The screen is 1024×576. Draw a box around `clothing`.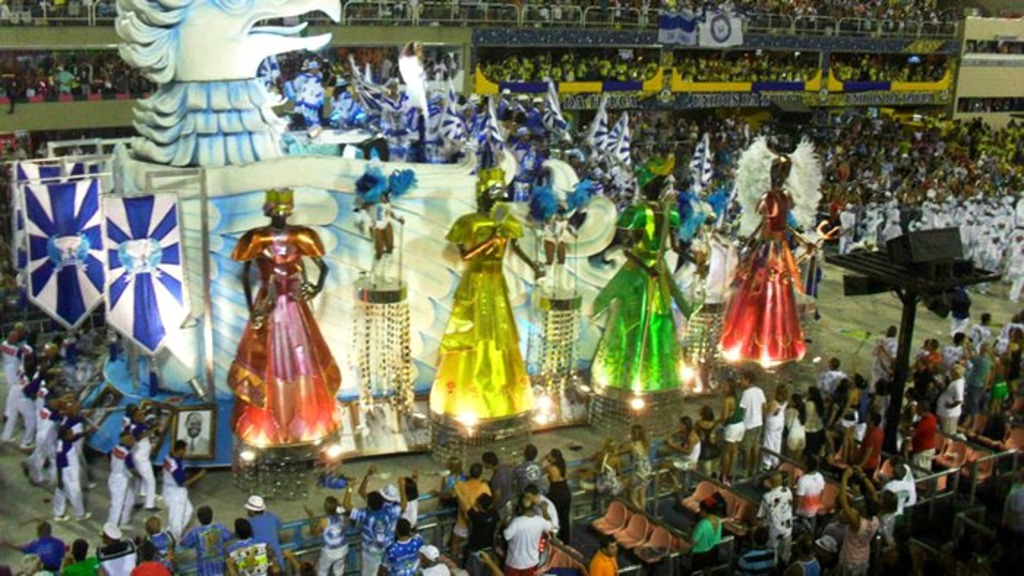
bbox=[803, 469, 818, 525].
